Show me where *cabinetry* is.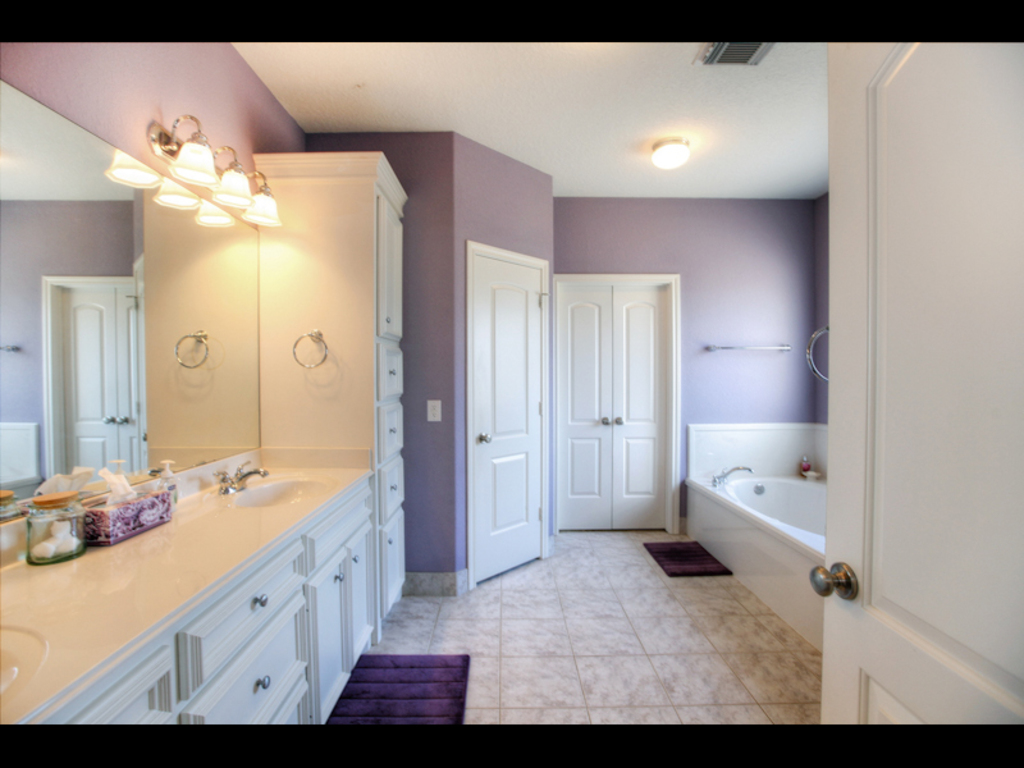
*cabinetry* is at crop(378, 449, 406, 526).
